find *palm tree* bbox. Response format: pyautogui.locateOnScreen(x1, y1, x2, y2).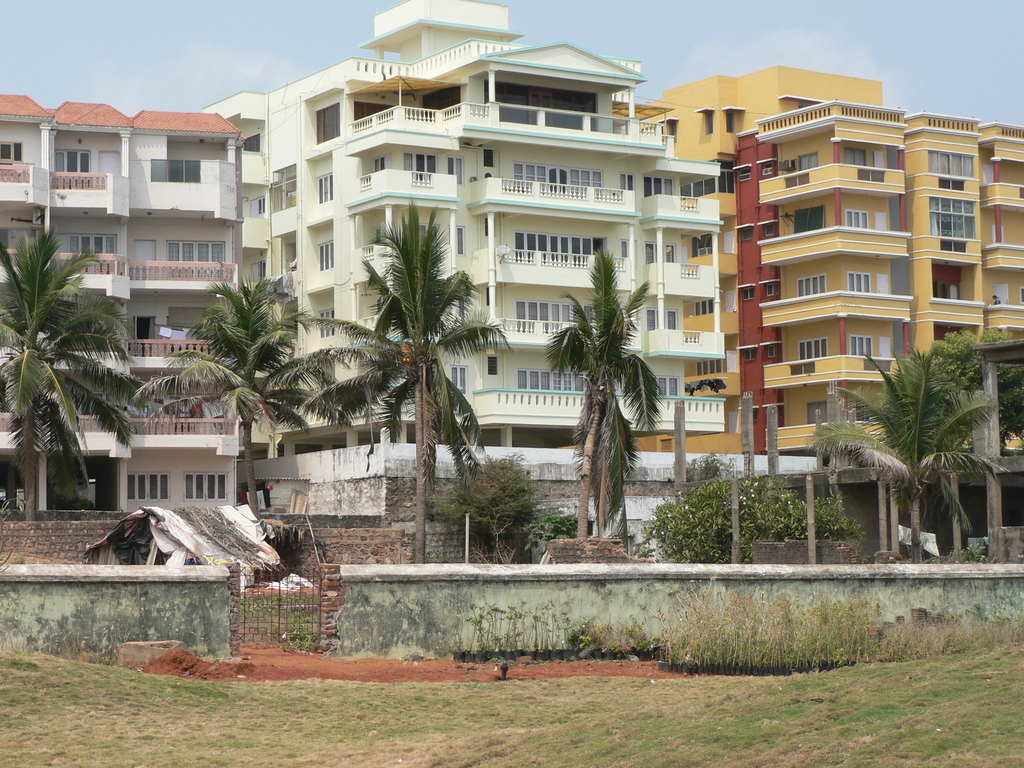
pyautogui.locateOnScreen(819, 333, 1005, 565).
